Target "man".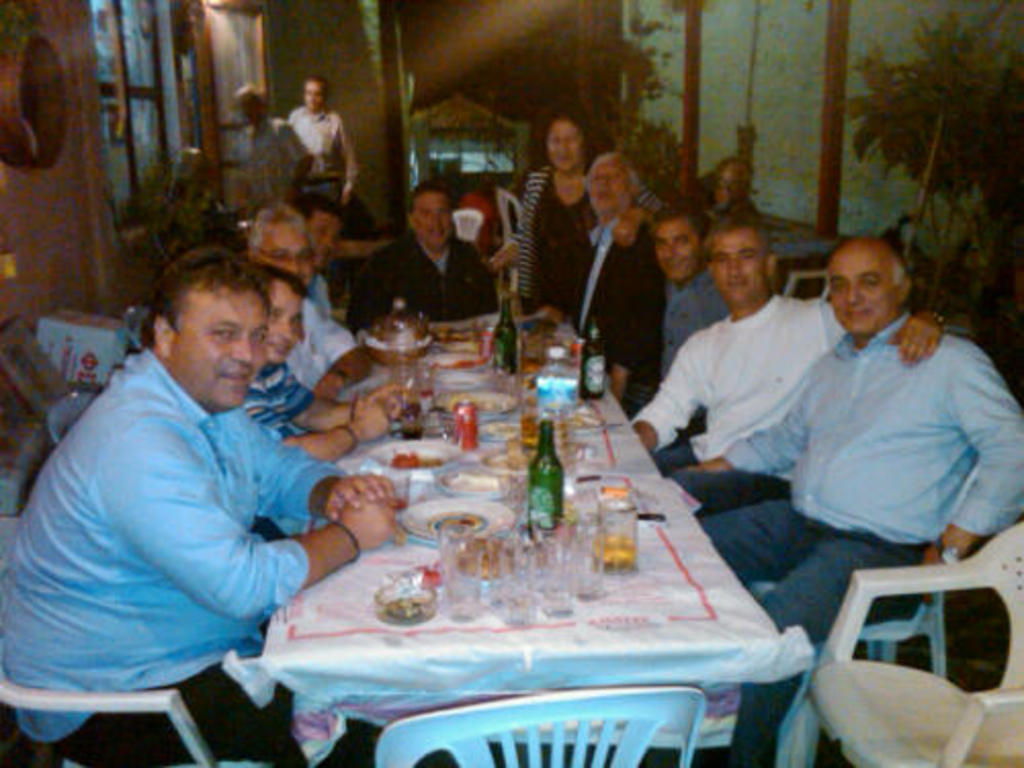
Target region: bbox=[649, 221, 723, 385].
